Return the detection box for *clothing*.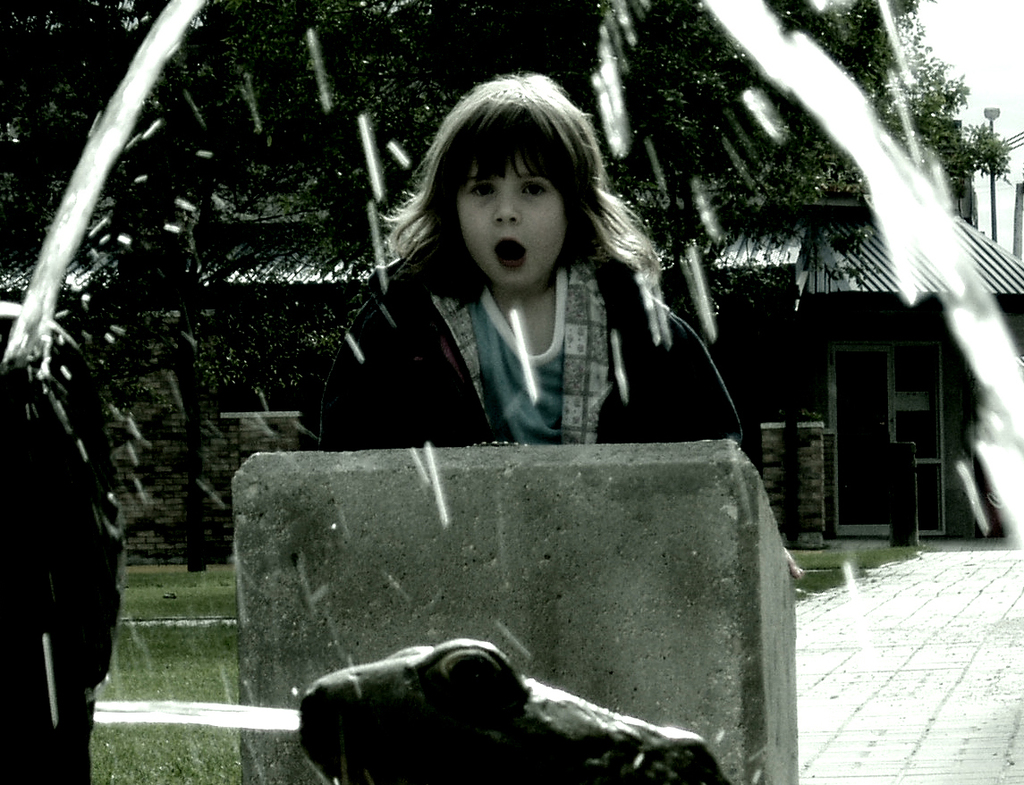
323 182 718 472.
